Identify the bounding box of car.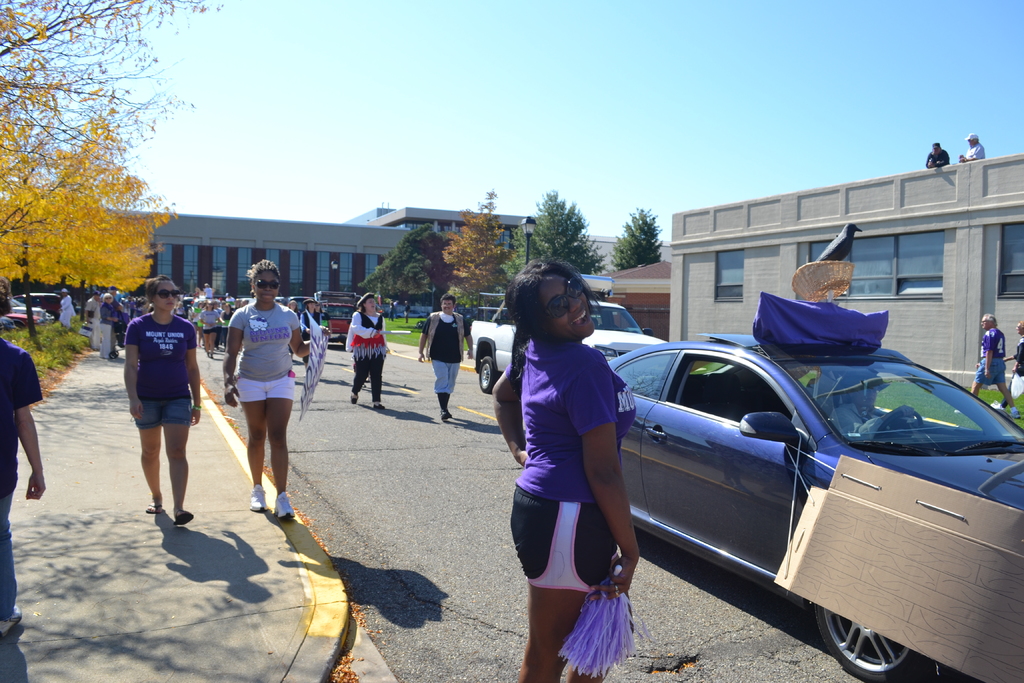
(left=3, top=313, right=46, bottom=342).
